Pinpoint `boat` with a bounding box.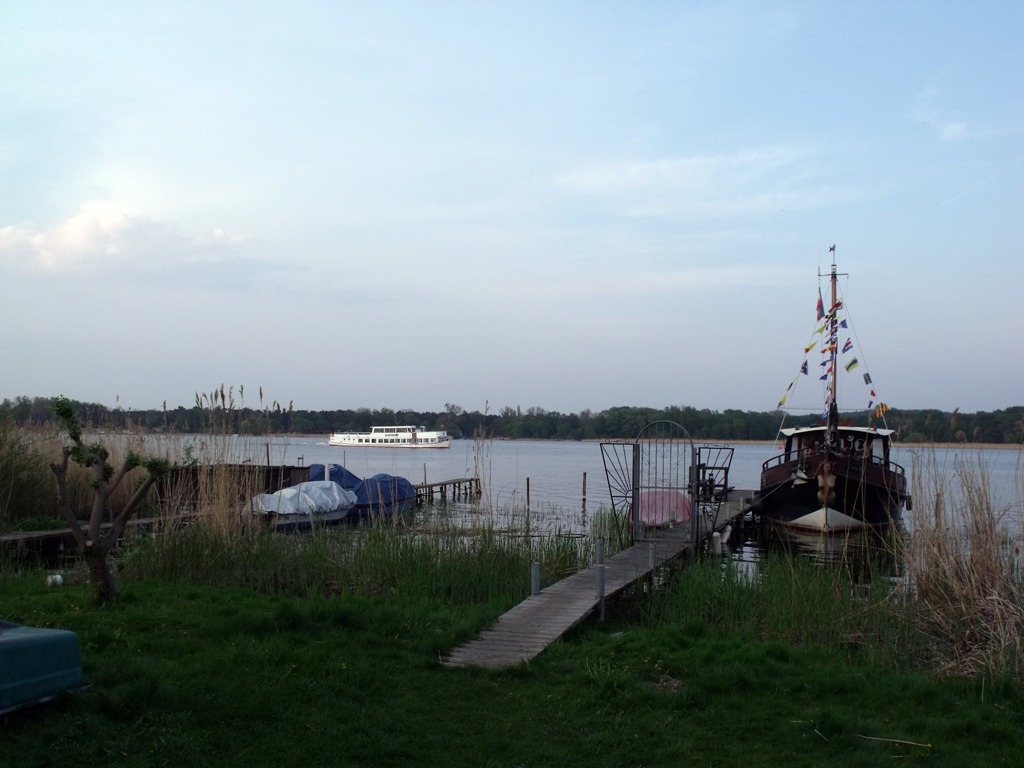
[328,423,452,447].
